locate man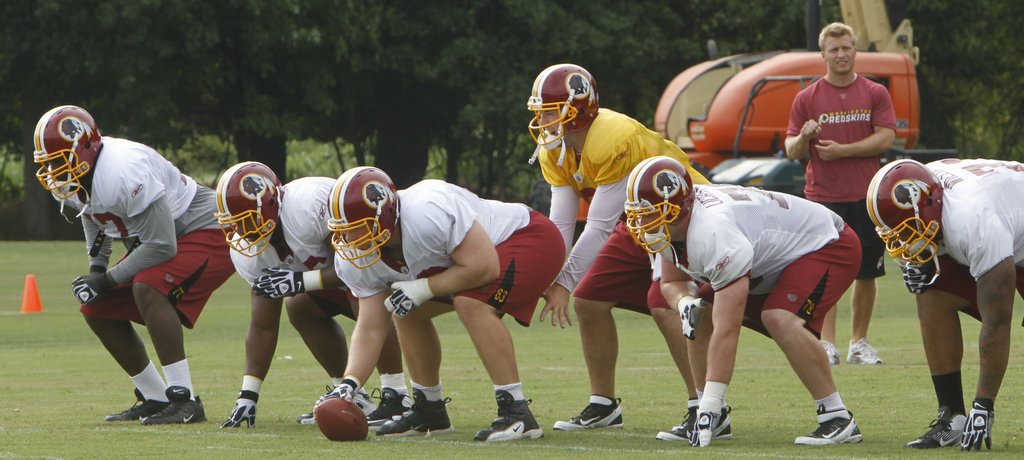
BBox(527, 61, 713, 424)
